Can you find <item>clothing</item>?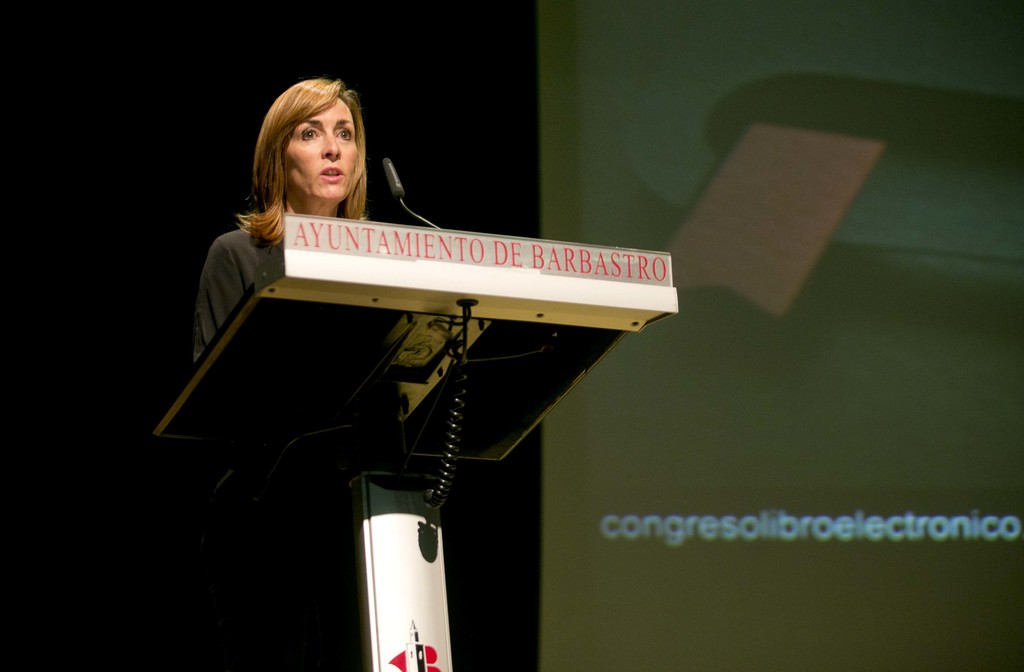
Yes, bounding box: (188, 209, 297, 359).
